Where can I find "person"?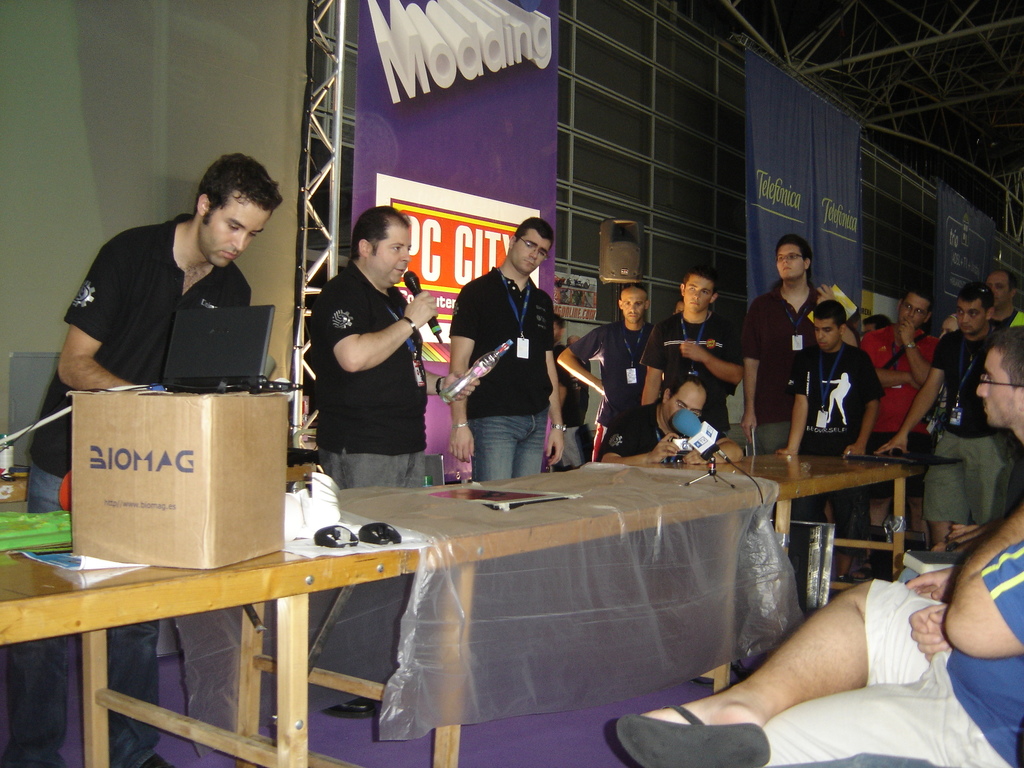
You can find it at [741, 235, 852, 461].
